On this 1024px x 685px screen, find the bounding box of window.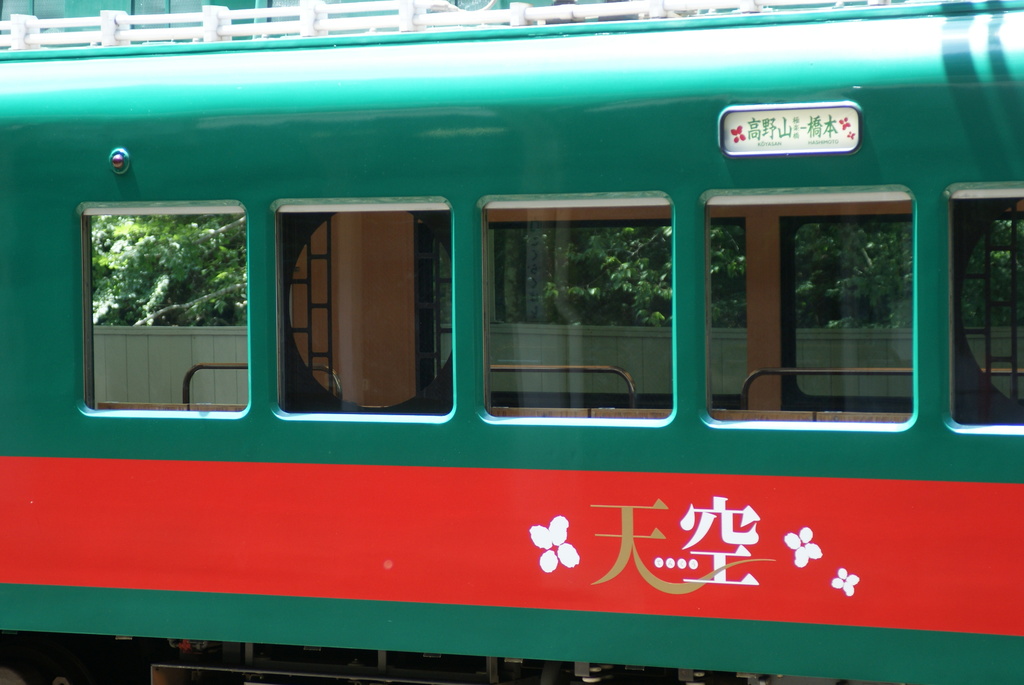
Bounding box: (483,213,676,415).
